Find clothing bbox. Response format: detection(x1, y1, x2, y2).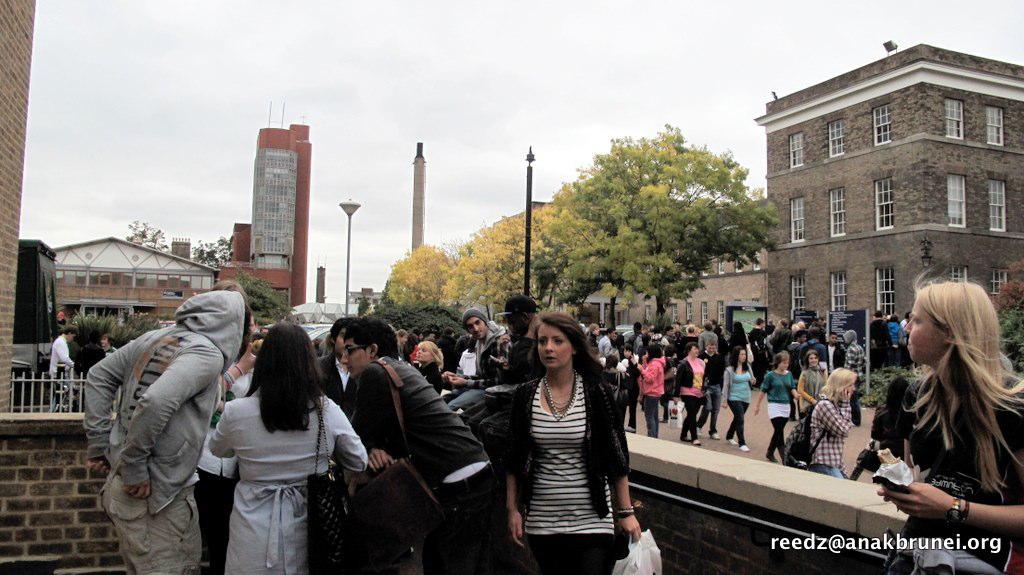
detection(676, 394, 700, 444).
